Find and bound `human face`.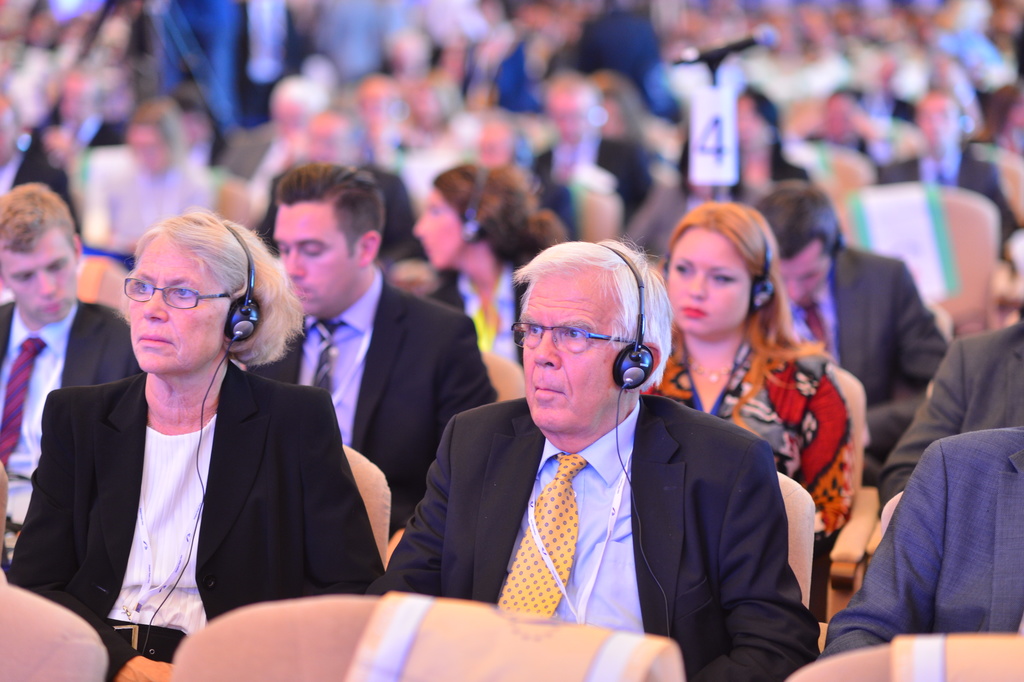
Bound: l=272, t=203, r=365, b=310.
